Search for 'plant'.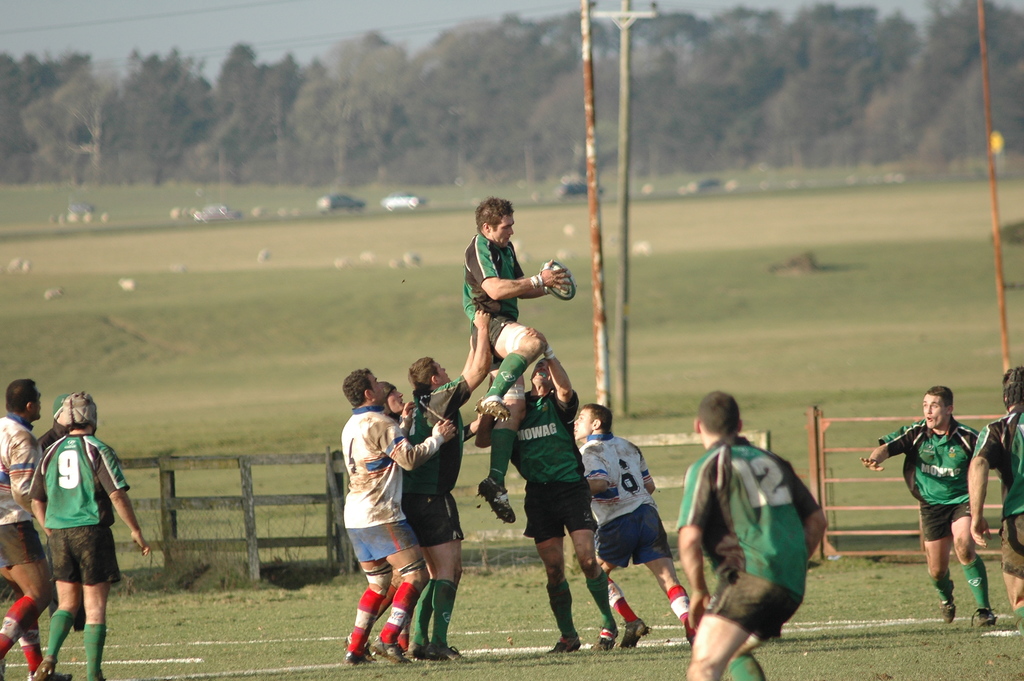
Found at 0, 163, 1023, 680.
